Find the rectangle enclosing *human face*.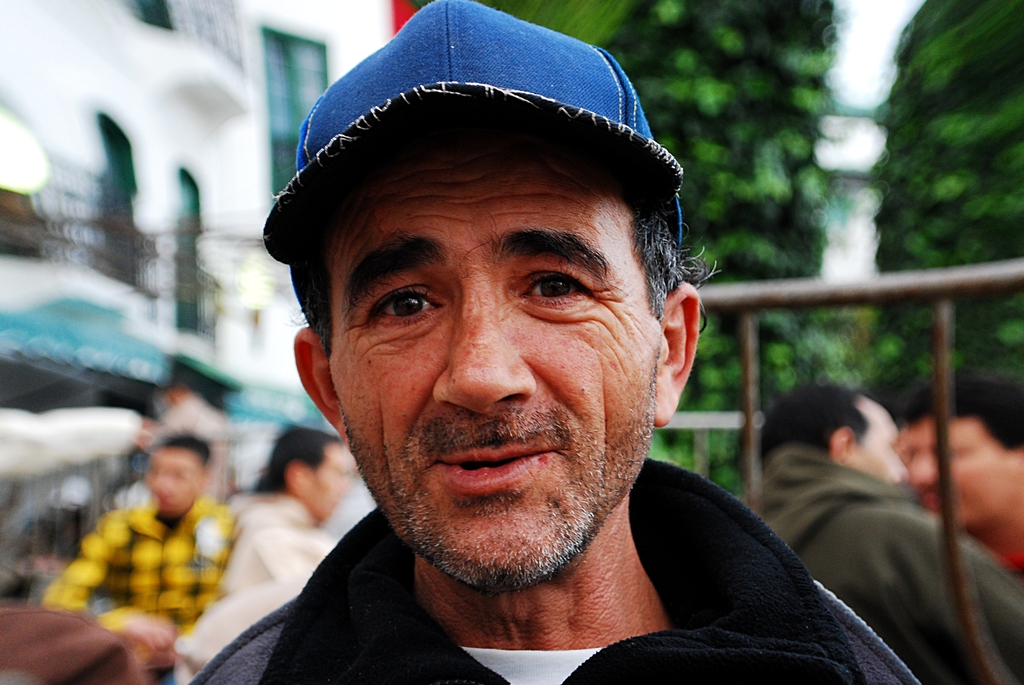
select_region(329, 143, 664, 591).
